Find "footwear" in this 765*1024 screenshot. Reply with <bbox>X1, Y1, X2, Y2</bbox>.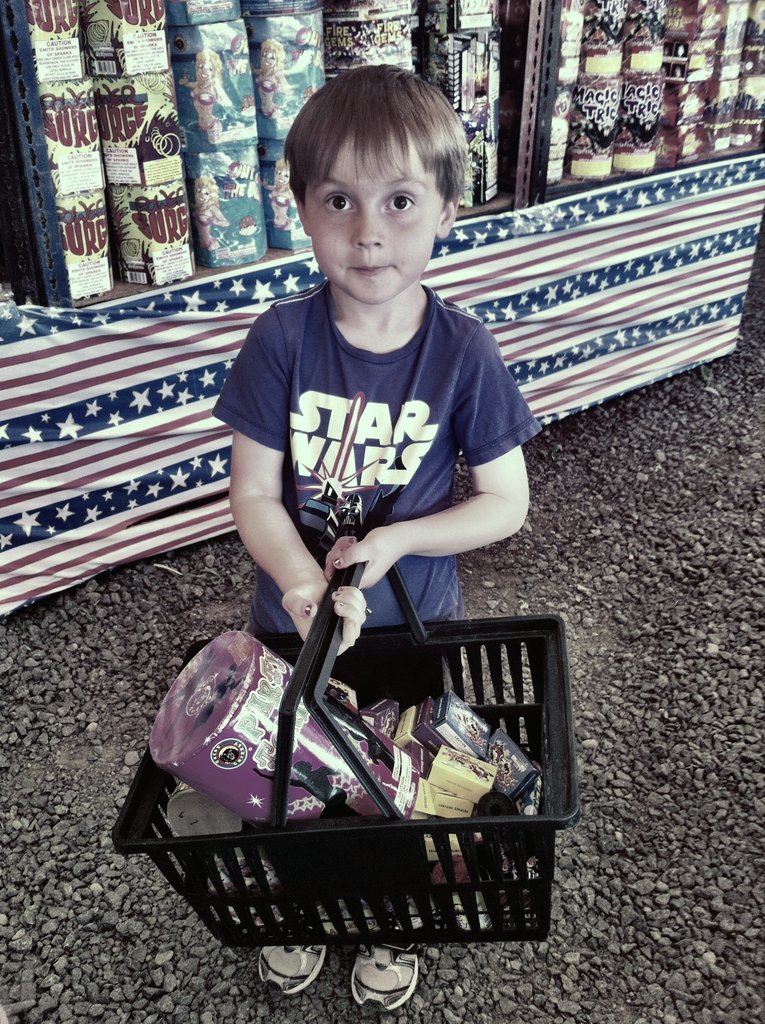
<bbox>351, 947, 424, 1019</bbox>.
